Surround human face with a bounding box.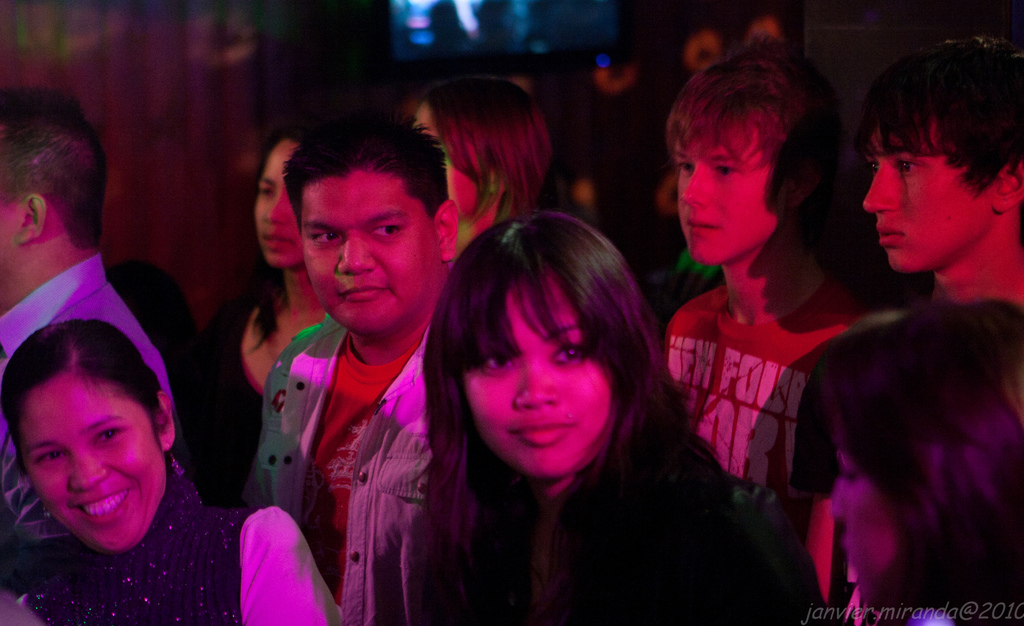
295/167/438/340.
